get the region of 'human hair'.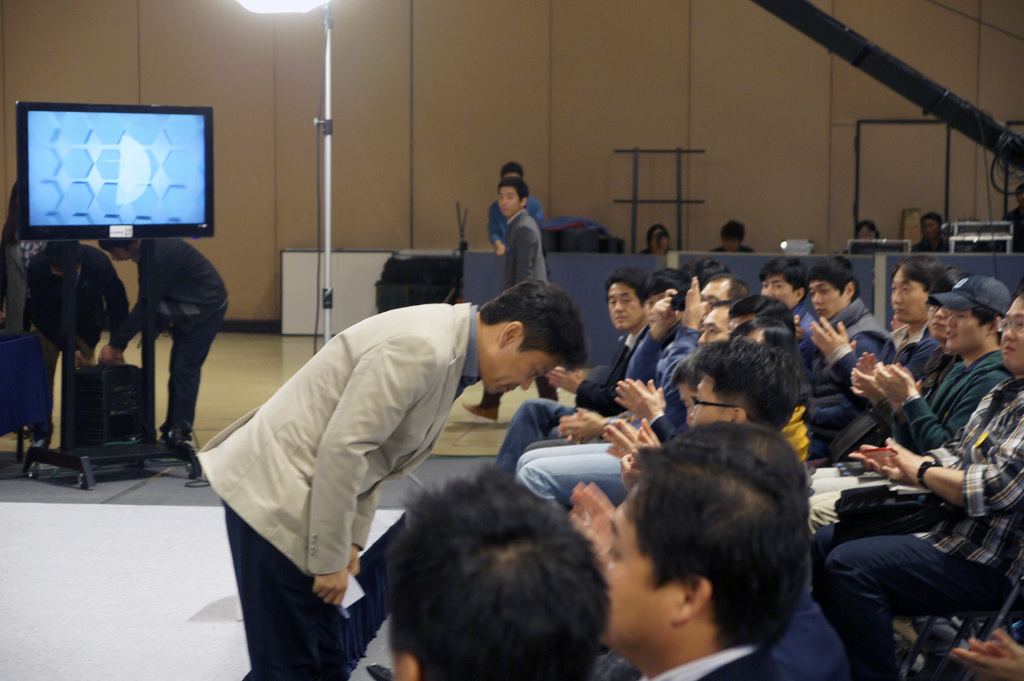
[855, 223, 883, 240].
